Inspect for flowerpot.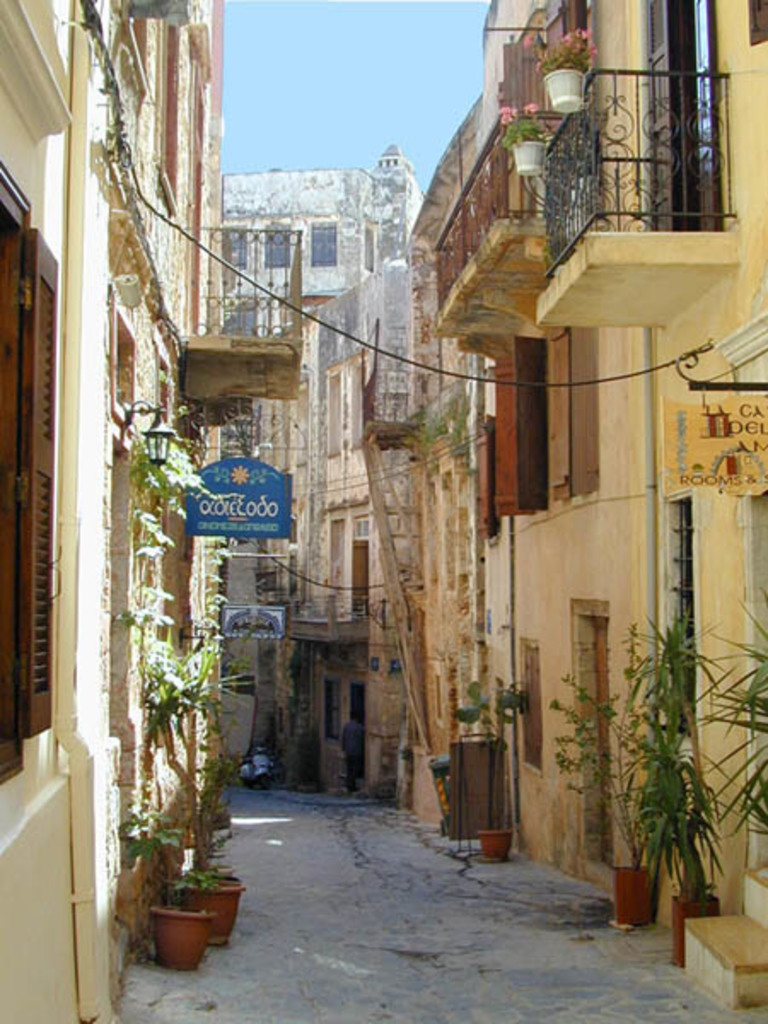
Inspection: (x1=474, y1=826, x2=519, y2=860).
